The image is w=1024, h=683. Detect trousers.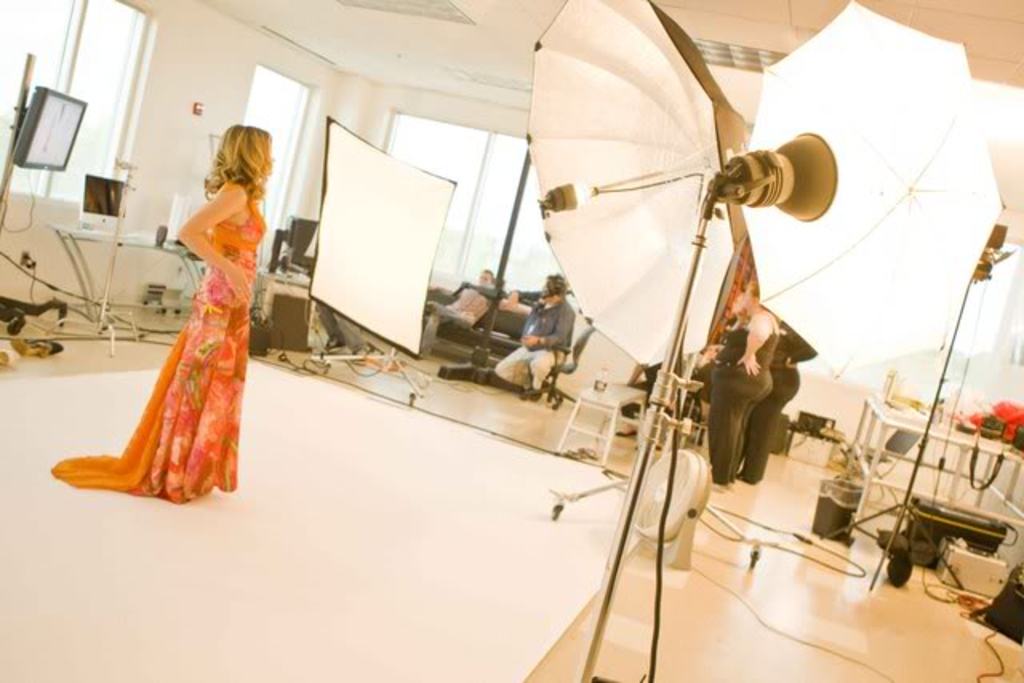
Detection: {"x1": 498, "y1": 345, "x2": 550, "y2": 385}.
